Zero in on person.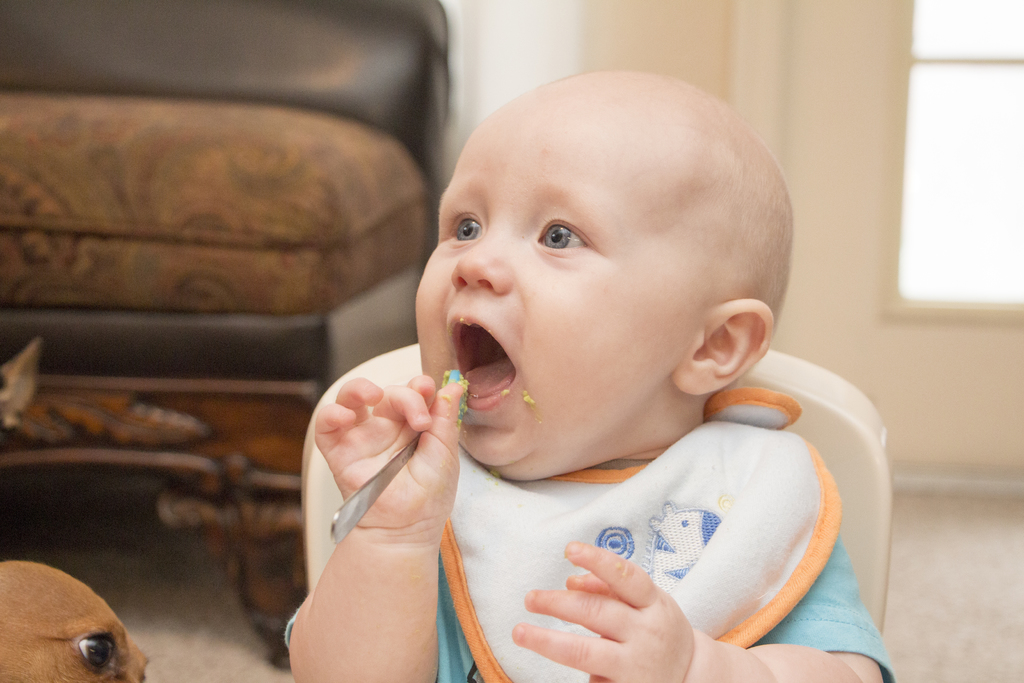
Zeroed in: 258,62,852,682.
